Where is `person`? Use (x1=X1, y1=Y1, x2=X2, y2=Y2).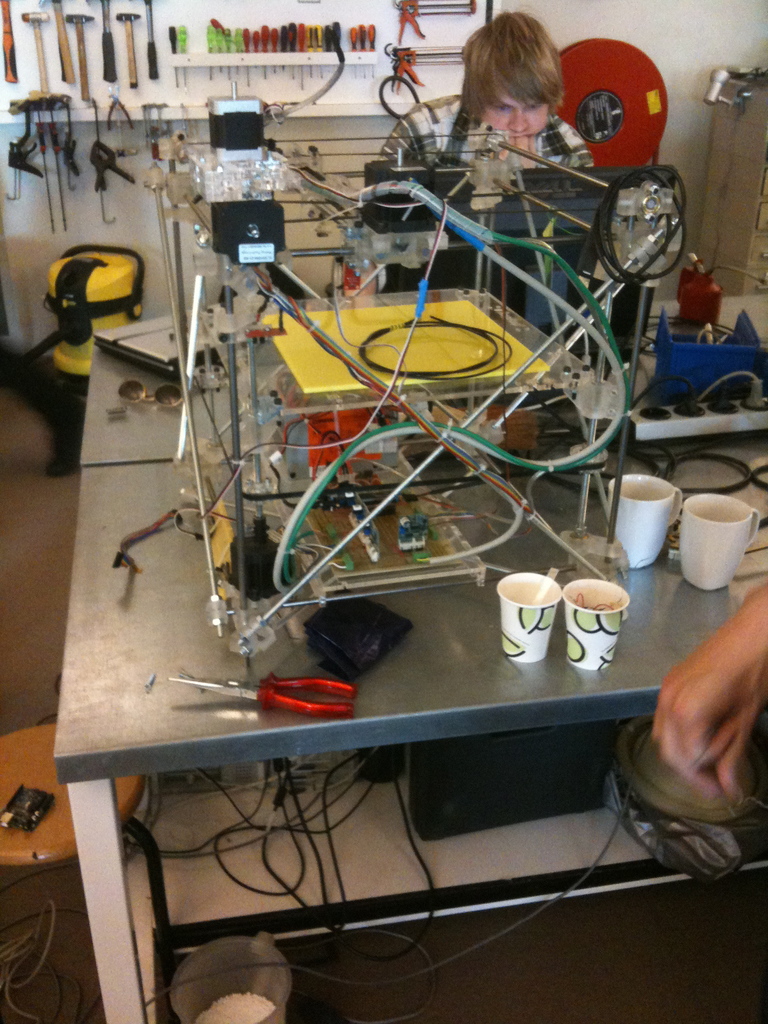
(x1=420, y1=17, x2=621, y2=247).
